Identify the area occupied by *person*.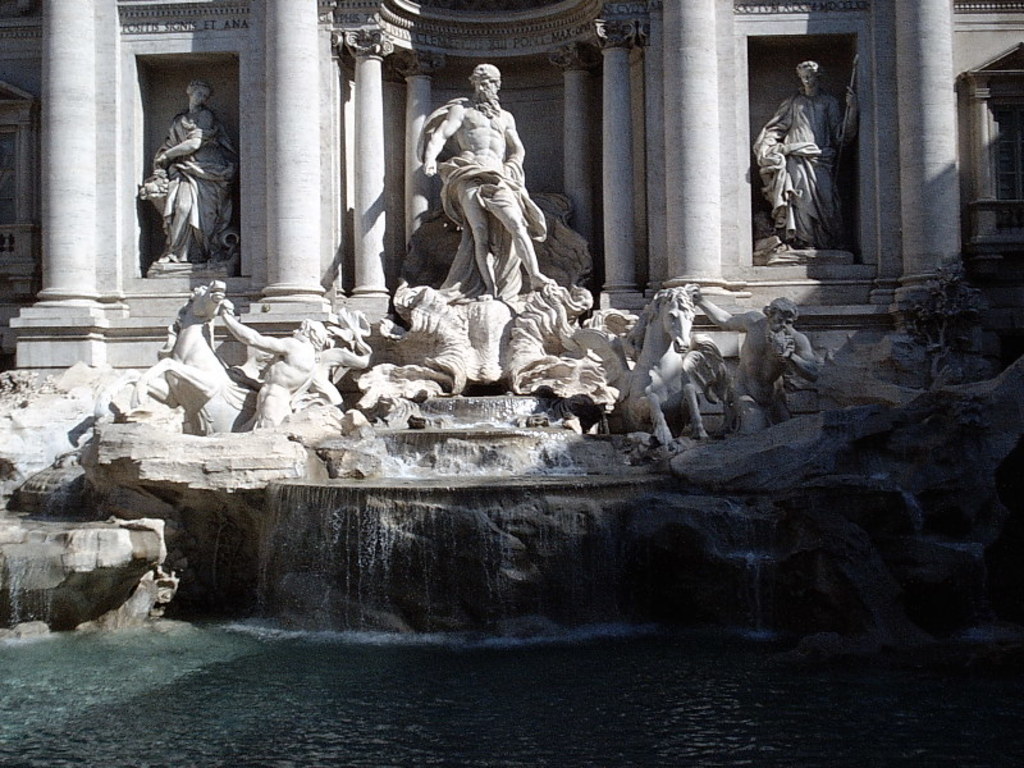
Area: box=[220, 298, 366, 428].
